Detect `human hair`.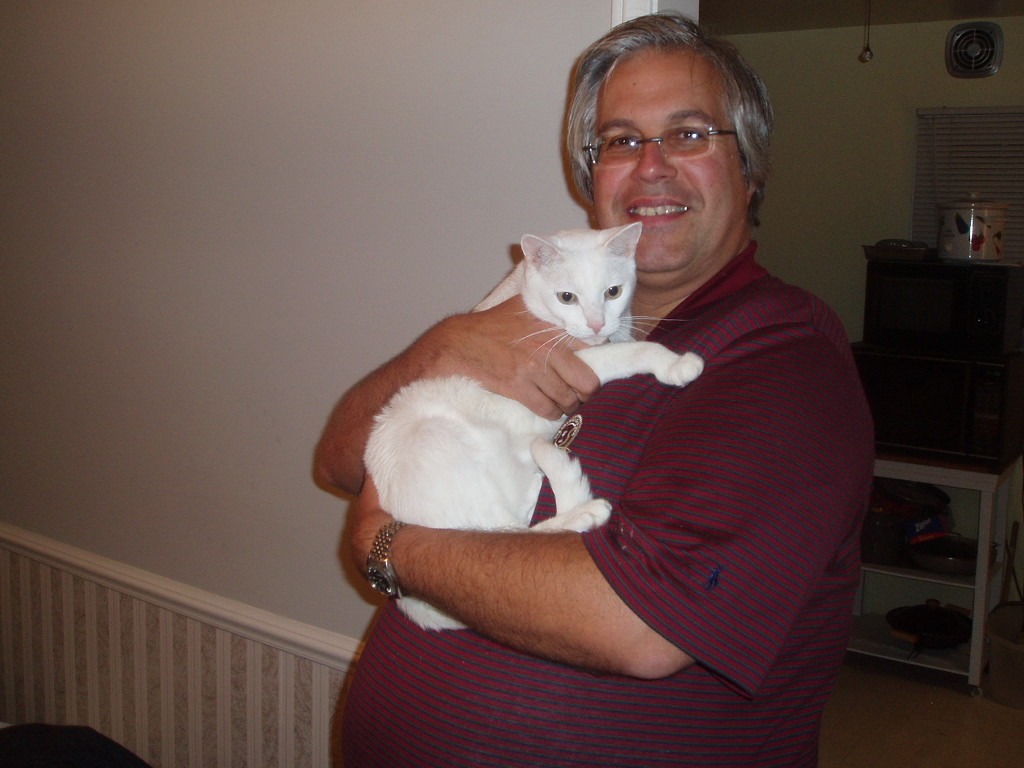
Detected at box=[570, 9, 775, 203].
